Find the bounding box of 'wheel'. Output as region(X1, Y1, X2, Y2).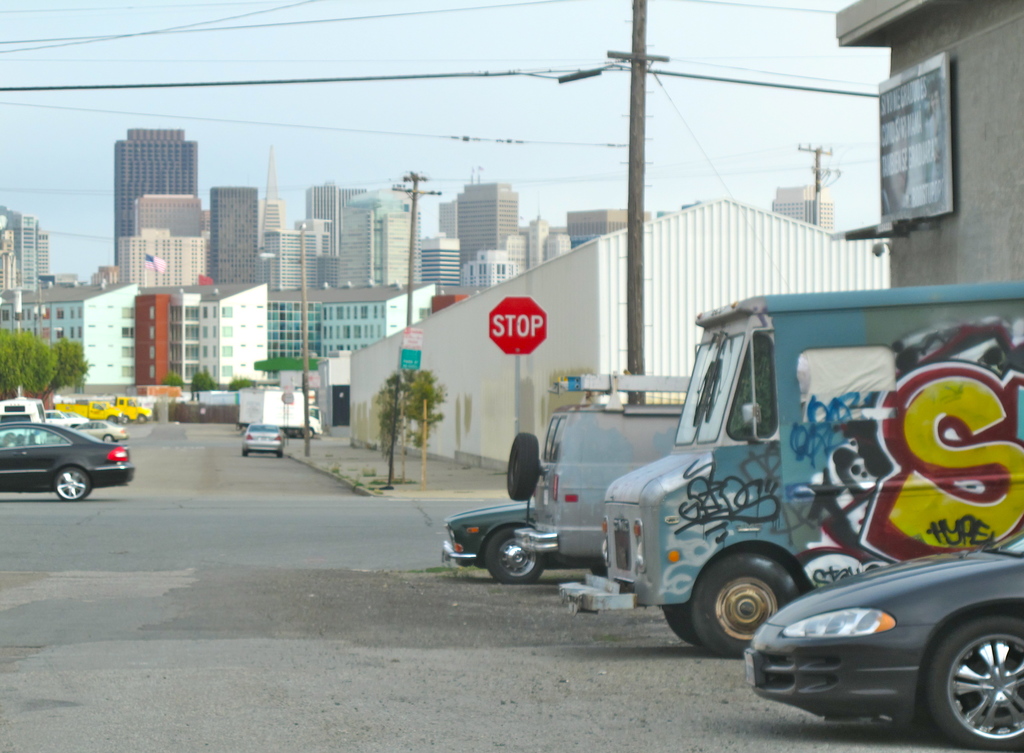
region(56, 466, 90, 501).
